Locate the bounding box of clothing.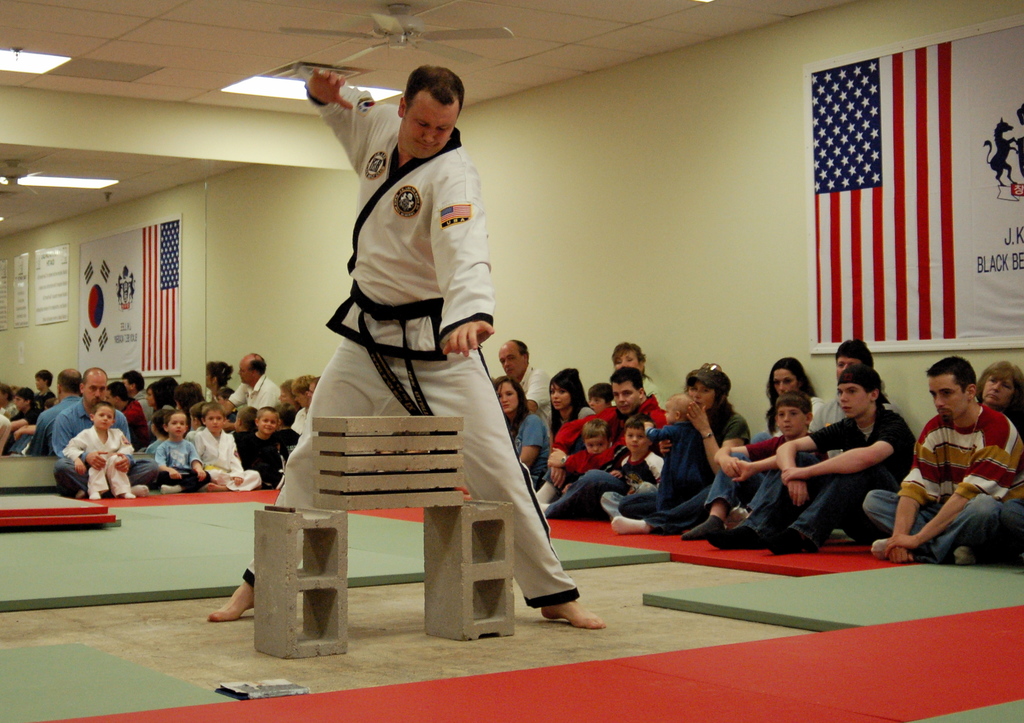
Bounding box: pyautogui.locateOnScreen(755, 412, 909, 544).
